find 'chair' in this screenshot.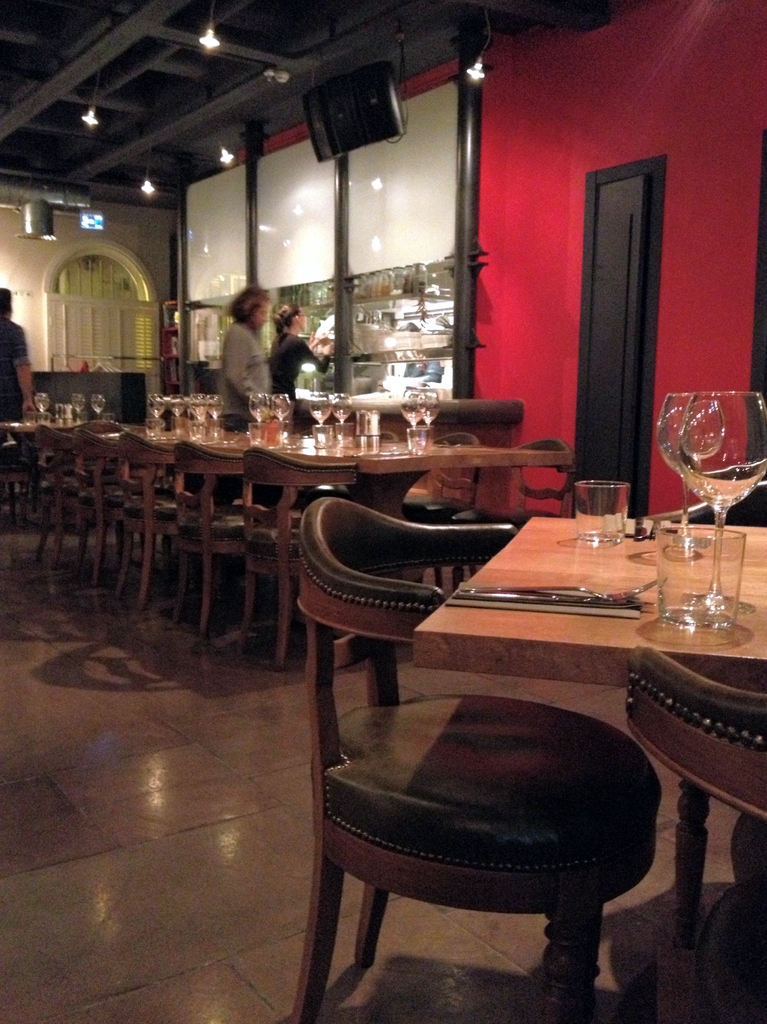
The bounding box for 'chair' is <bbox>232, 442, 369, 669</bbox>.
